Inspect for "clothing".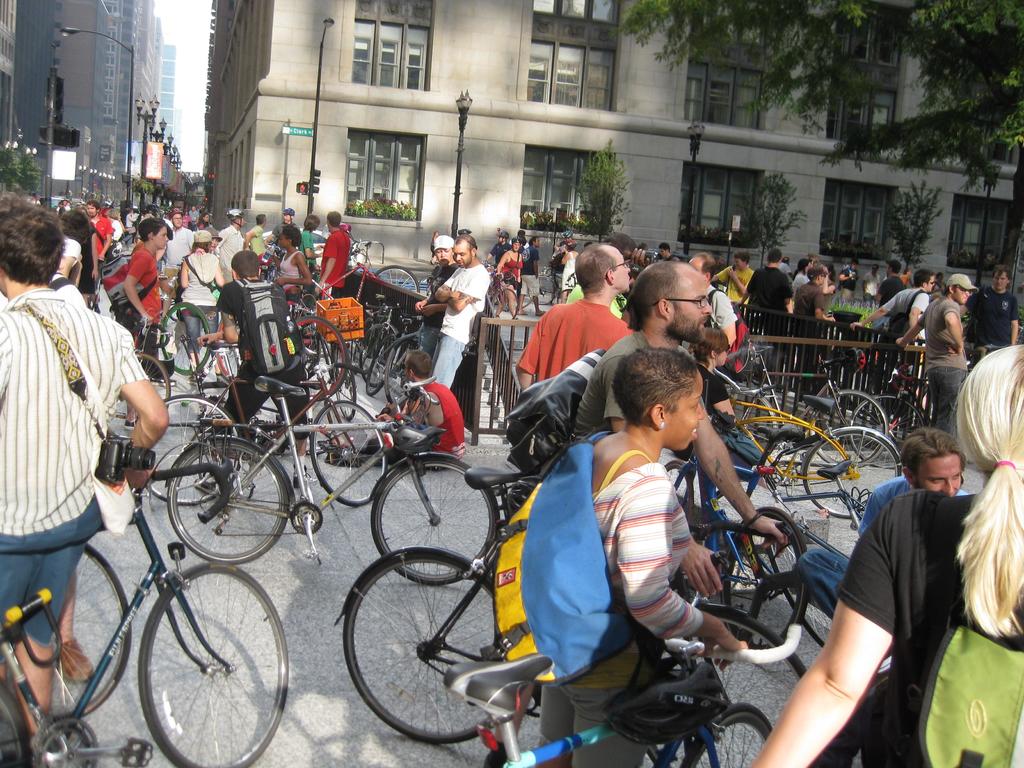
Inspection: box=[882, 271, 904, 307].
